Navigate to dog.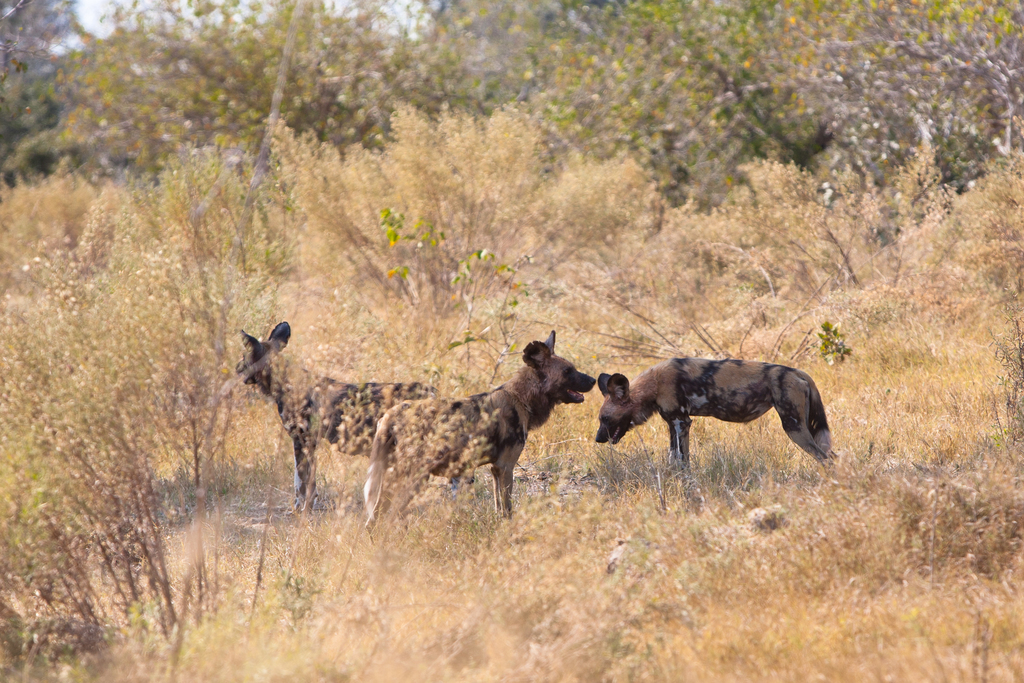
Navigation target: 359 330 588 545.
